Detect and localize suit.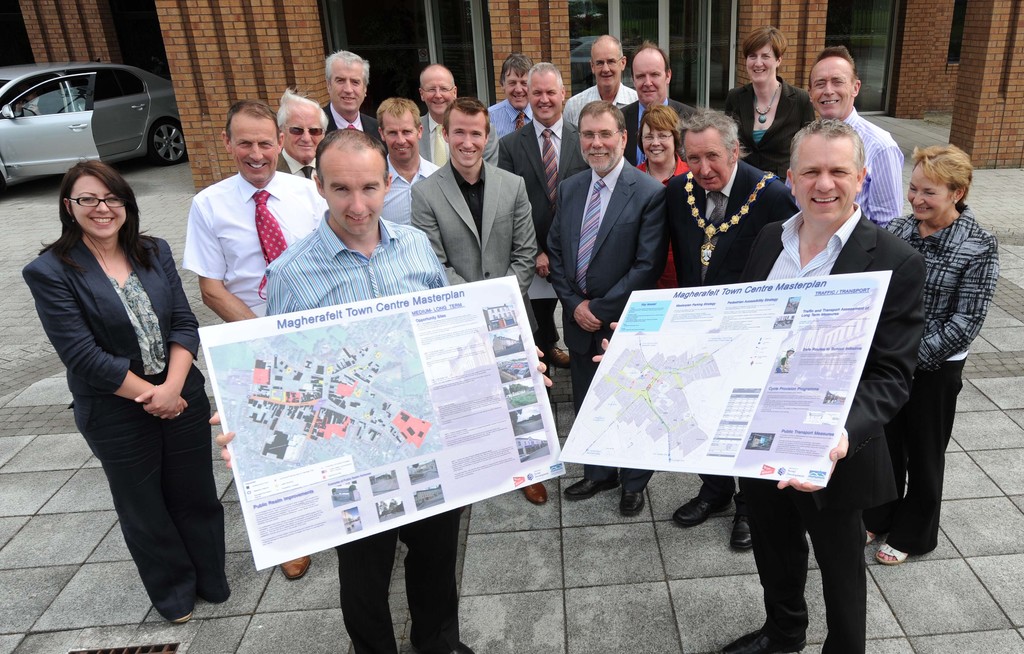
Localized at <bbox>724, 75, 818, 185</bbox>.
